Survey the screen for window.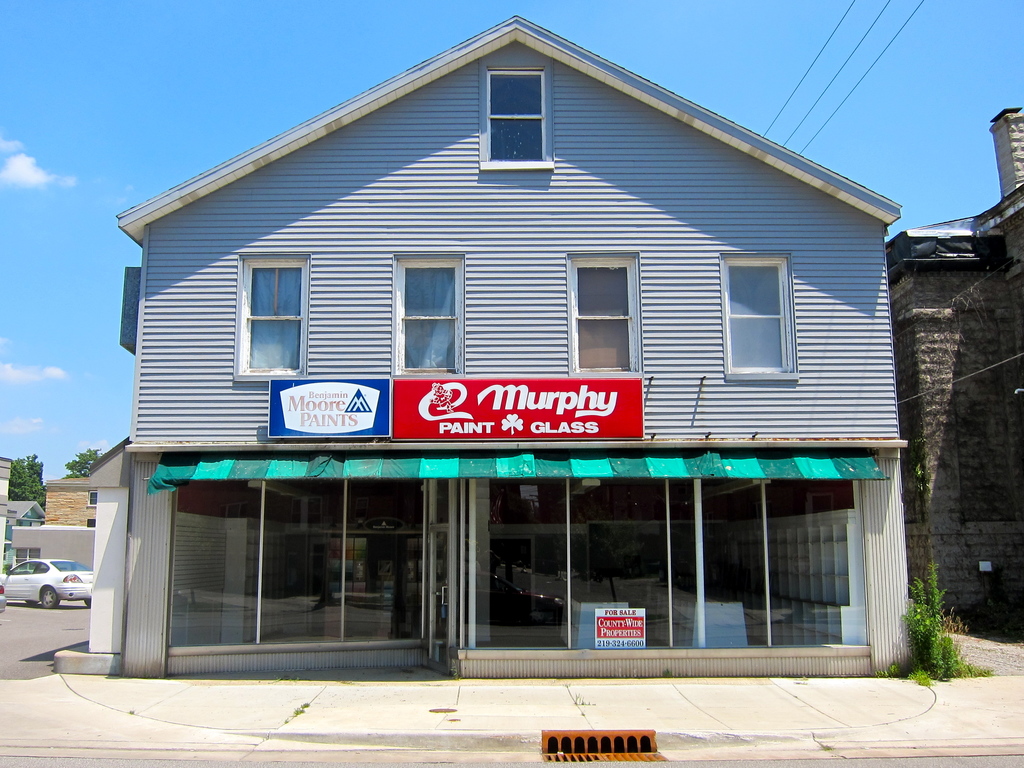
Survey found: pyautogui.locateOnScreen(574, 257, 635, 379).
